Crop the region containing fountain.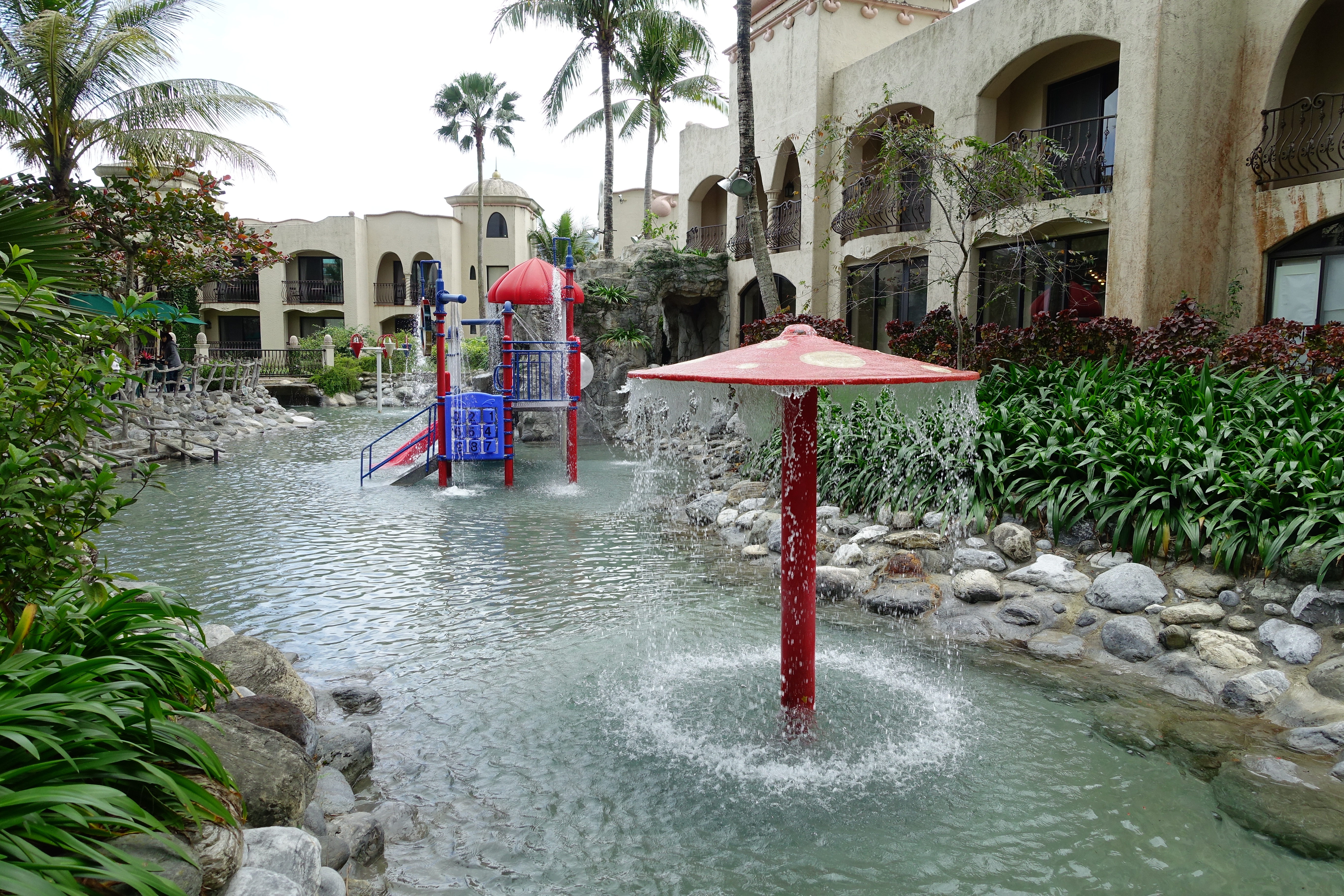
Crop region: box(141, 65, 252, 197).
